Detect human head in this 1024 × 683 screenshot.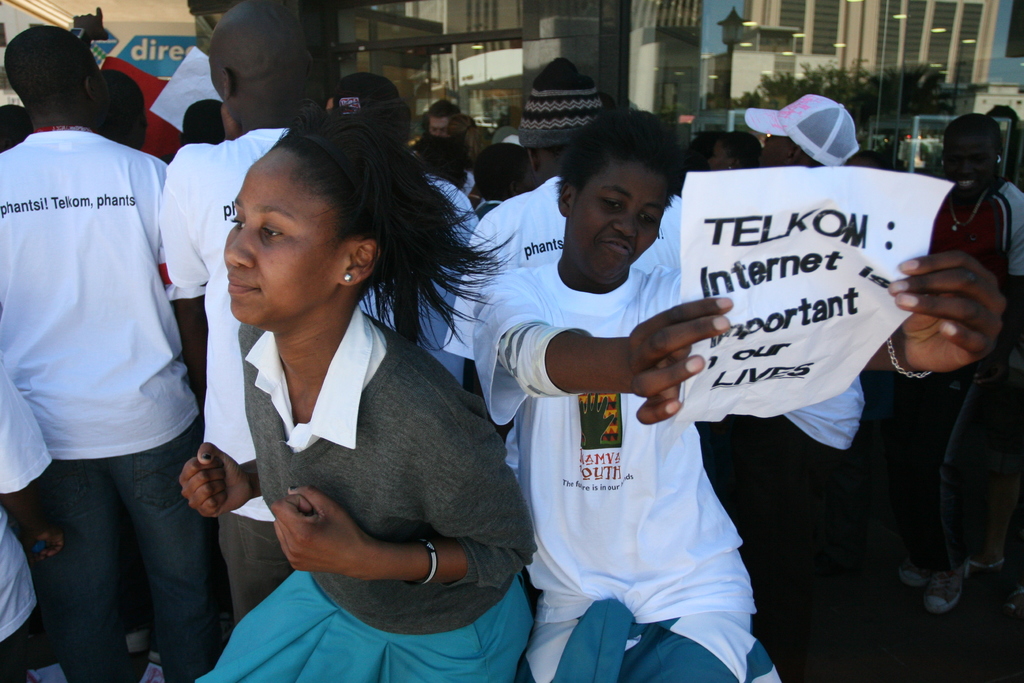
Detection: 743/97/858/165.
